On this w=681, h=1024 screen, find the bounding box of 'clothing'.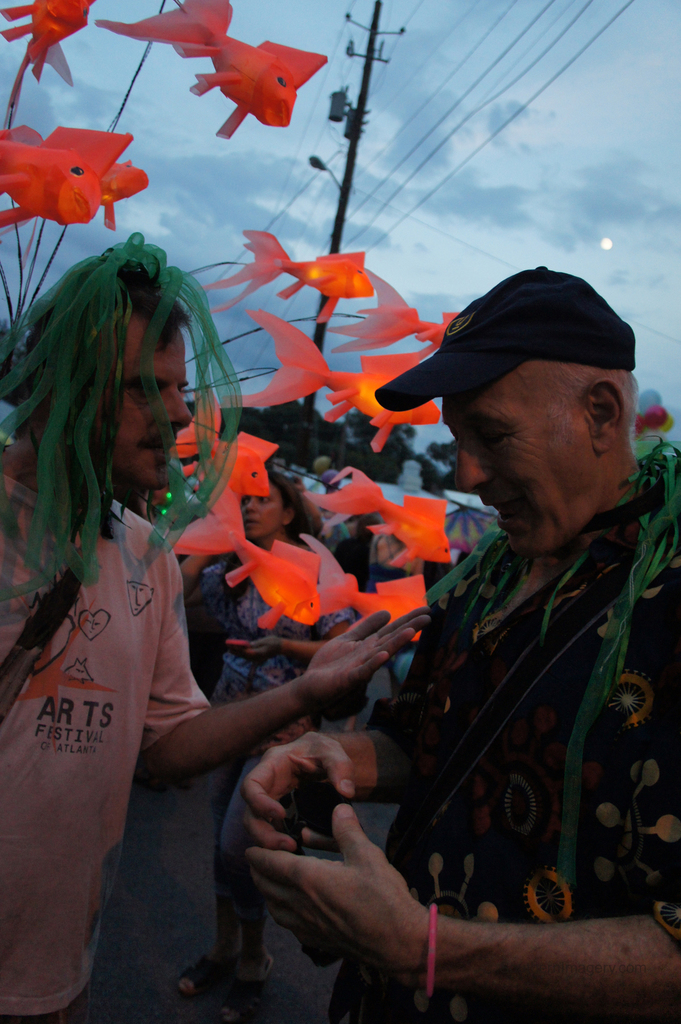
Bounding box: (x1=319, y1=474, x2=680, y2=1023).
